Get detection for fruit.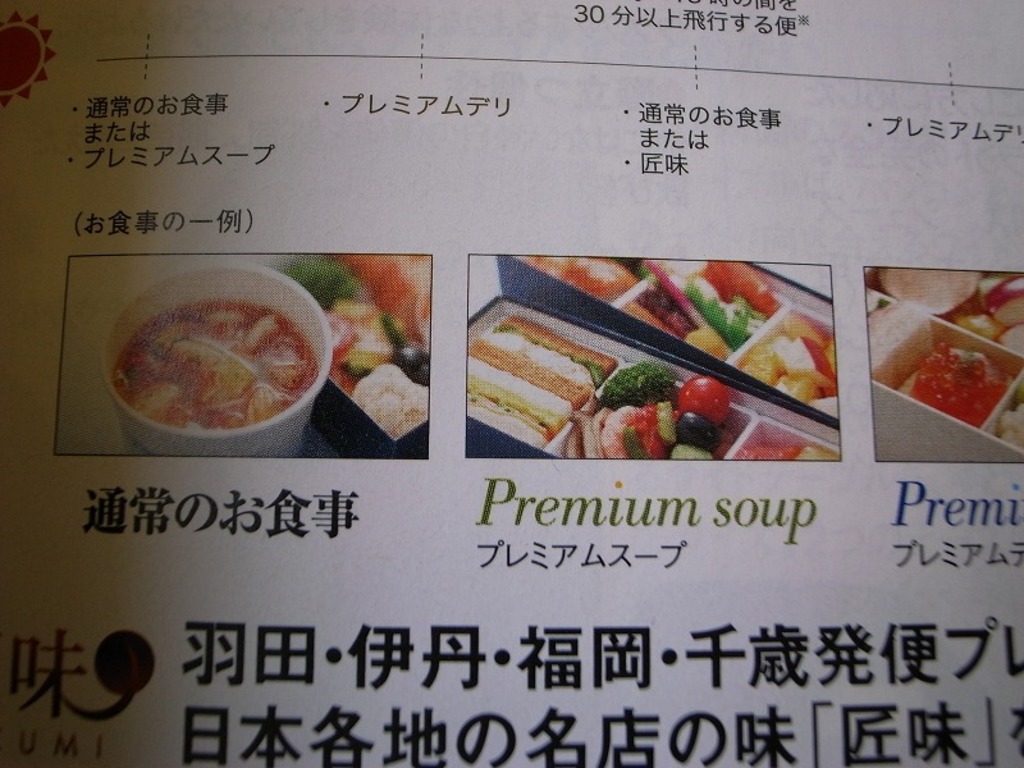
Detection: 910, 343, 1006, 426.
